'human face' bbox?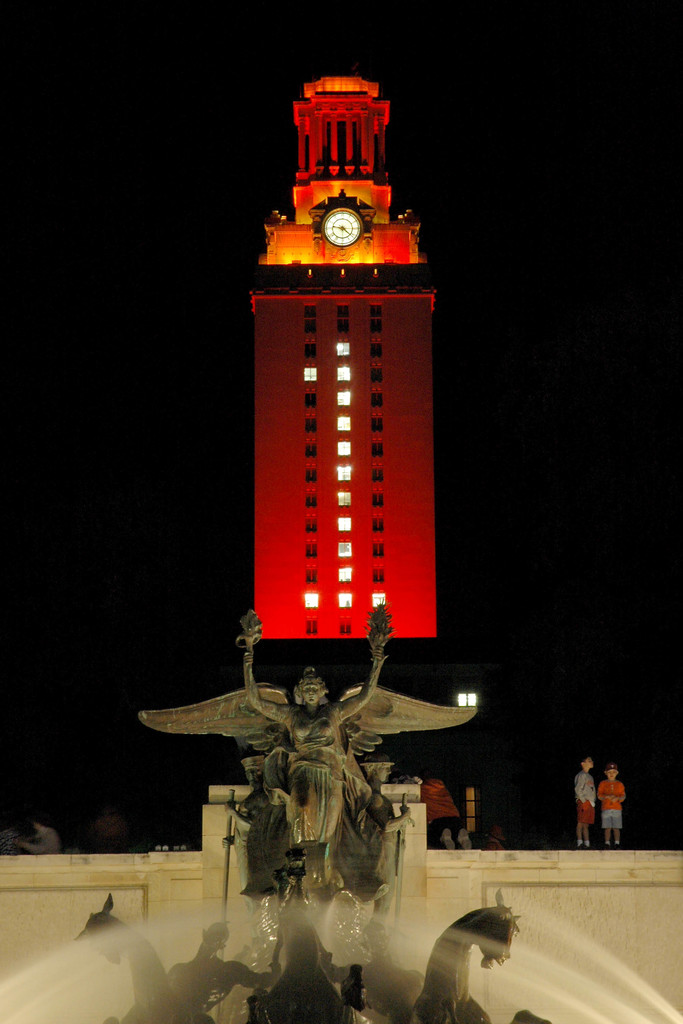
BBox(303, 680, 322, 705)
